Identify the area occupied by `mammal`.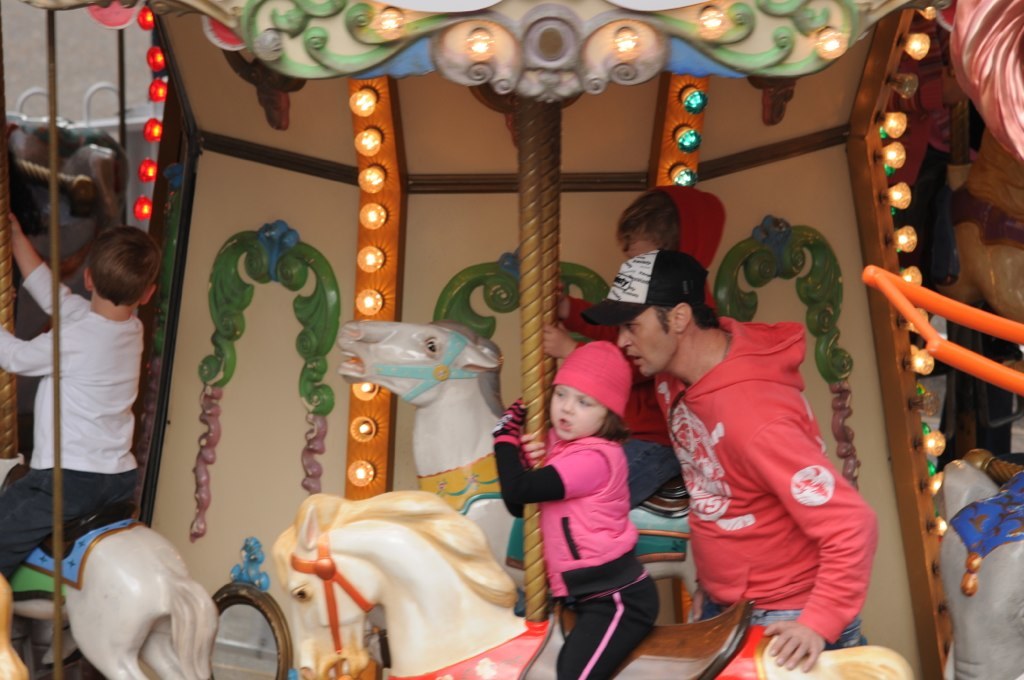
Area: 577,245,892,675.
